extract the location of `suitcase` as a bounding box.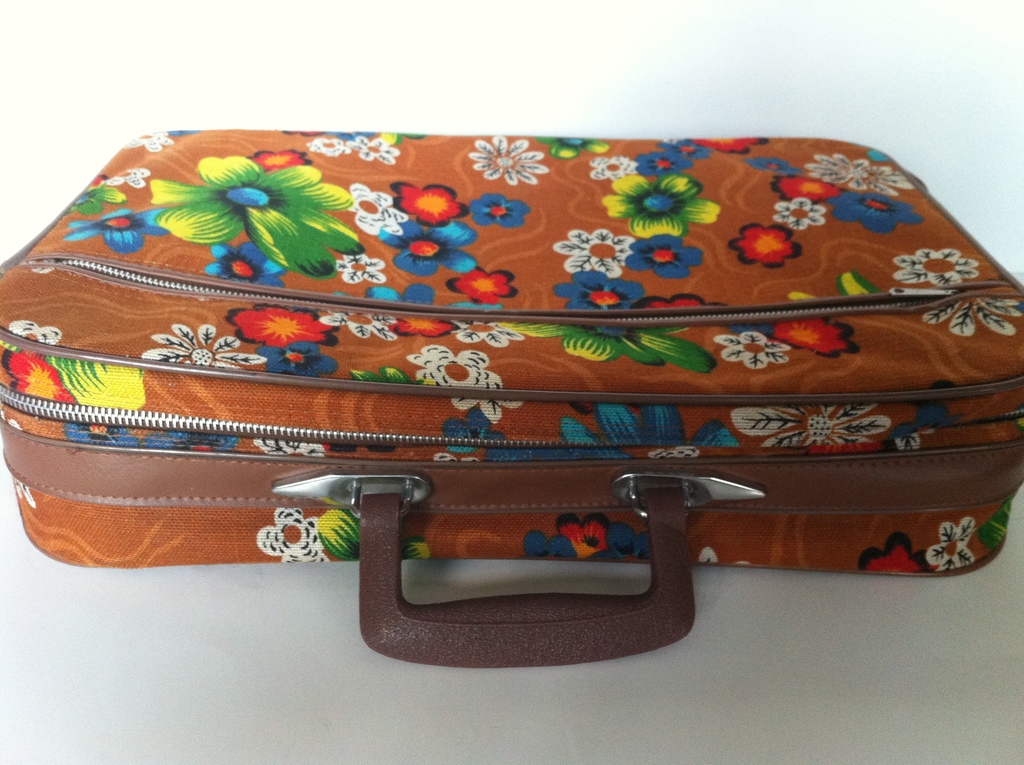
3 125 1023 668.
